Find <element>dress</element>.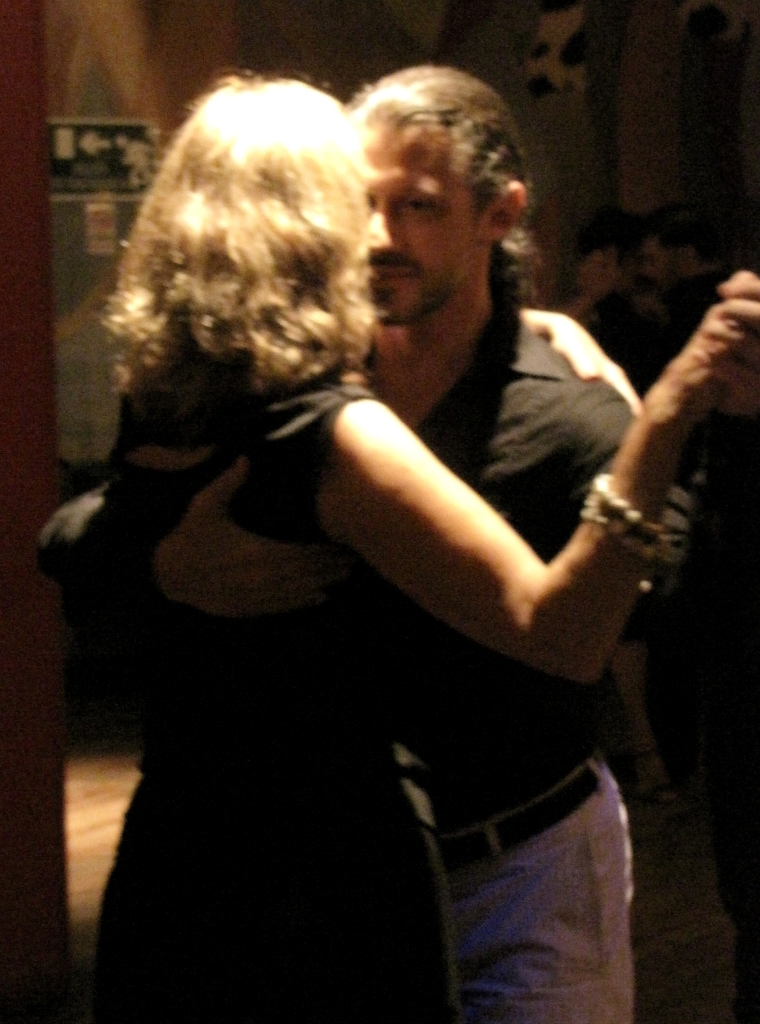
crop(88, 376, 461, 1023).
